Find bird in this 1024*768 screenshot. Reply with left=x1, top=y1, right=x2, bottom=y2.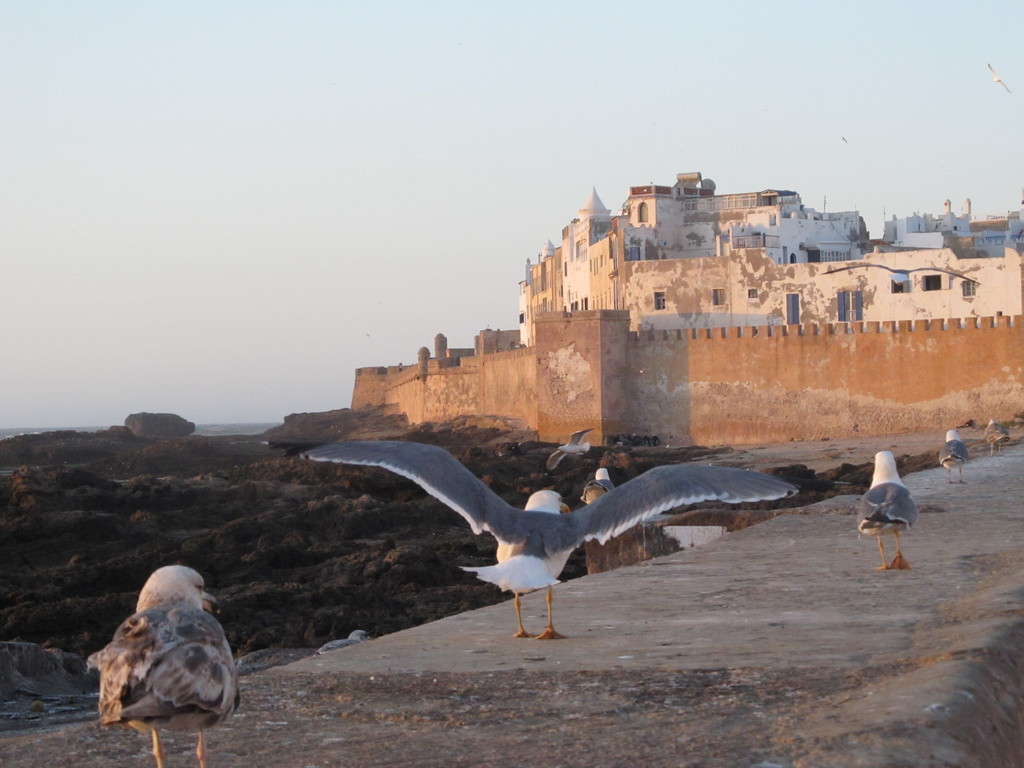
left=86, top=564, right=244, bottom=767.
